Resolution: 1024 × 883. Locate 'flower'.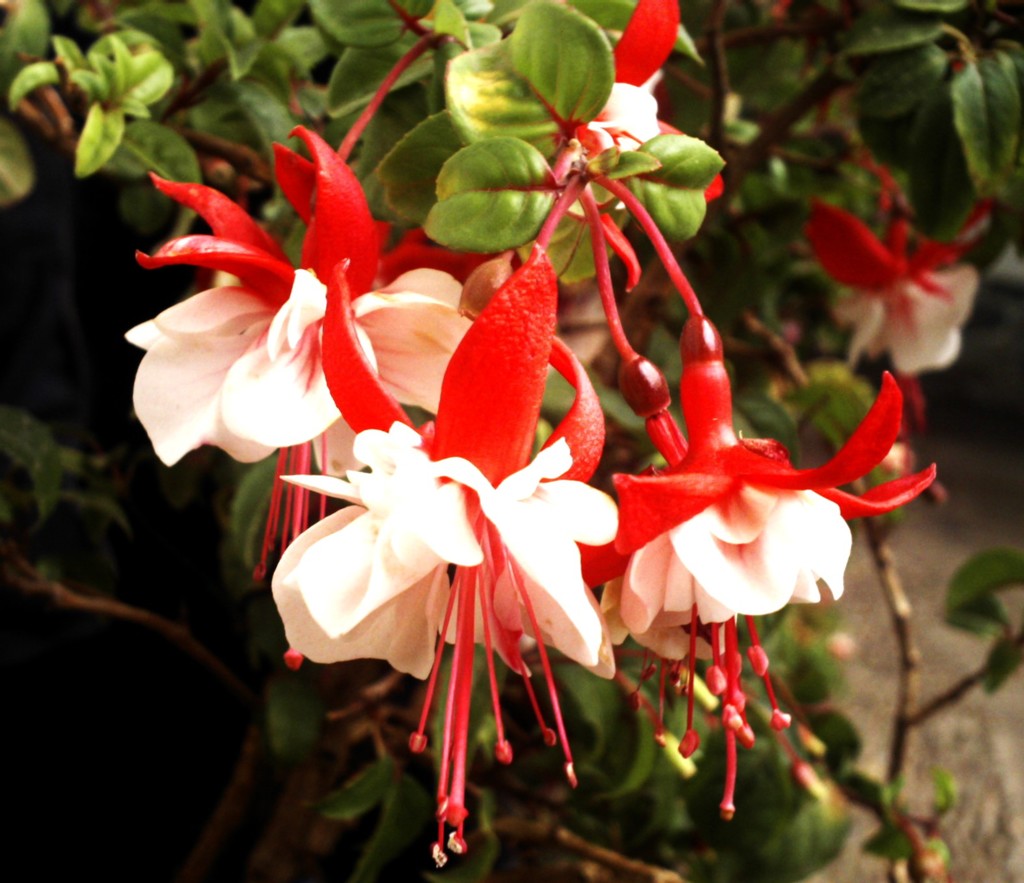
<bbox>126, 36, 483, 657</bbox>.
